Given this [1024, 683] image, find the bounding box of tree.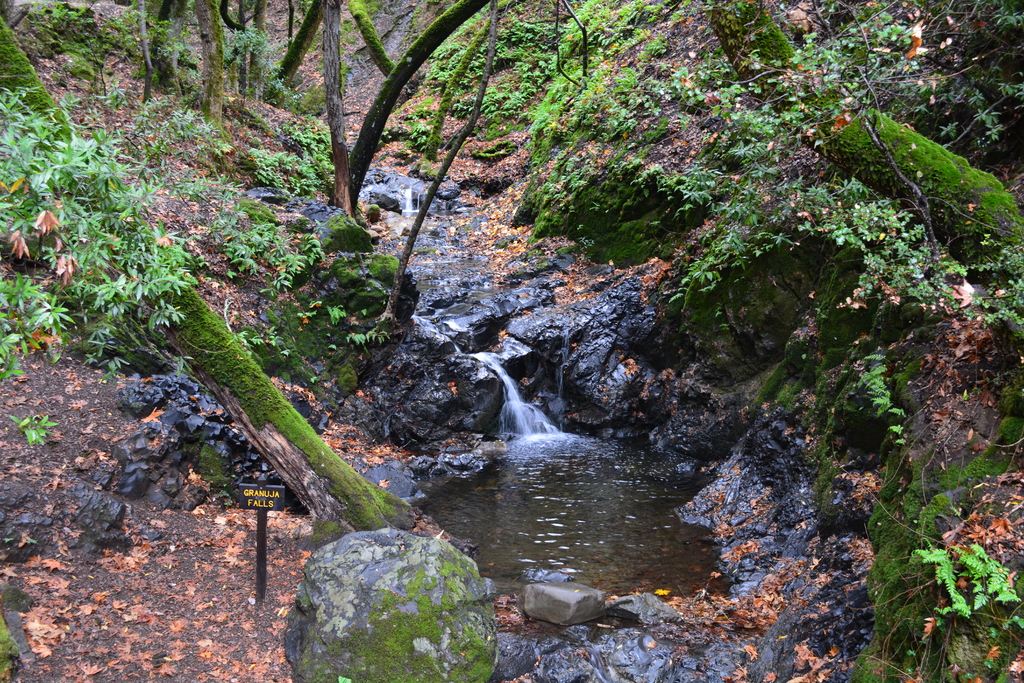
0,81,482,539.
